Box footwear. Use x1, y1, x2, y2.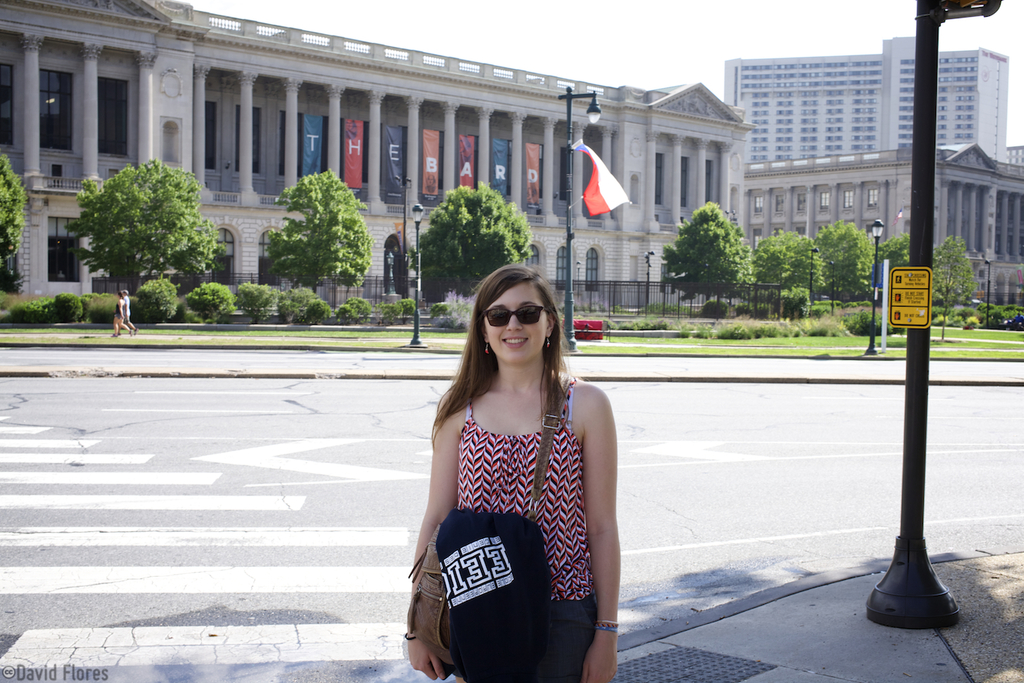
115, 331, 119, 335.
